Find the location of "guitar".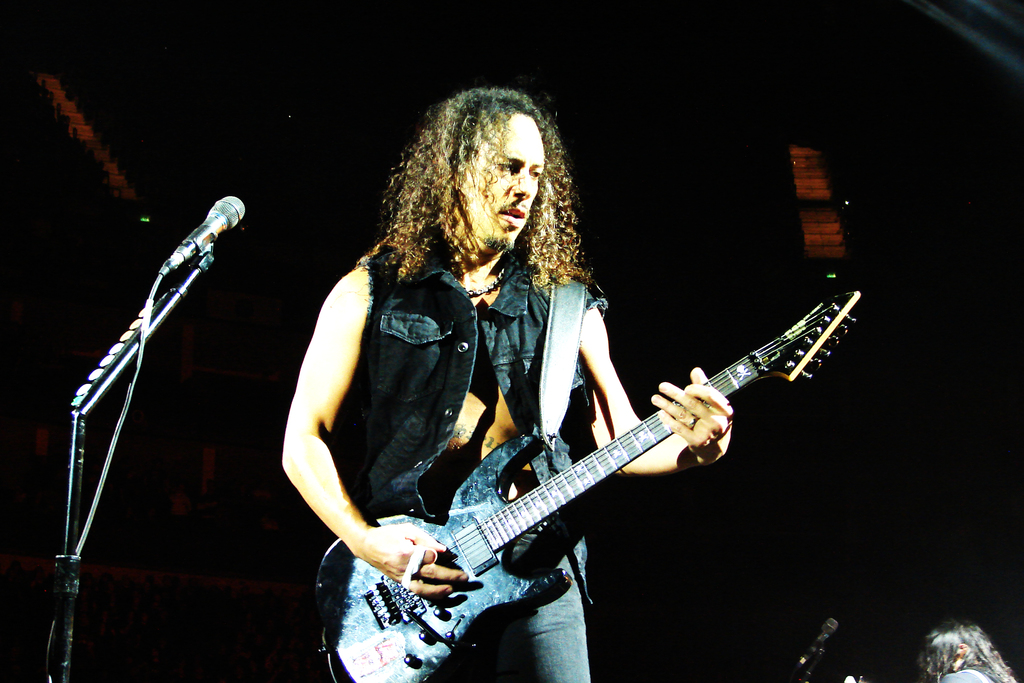
Location: 336,284,844,677.
